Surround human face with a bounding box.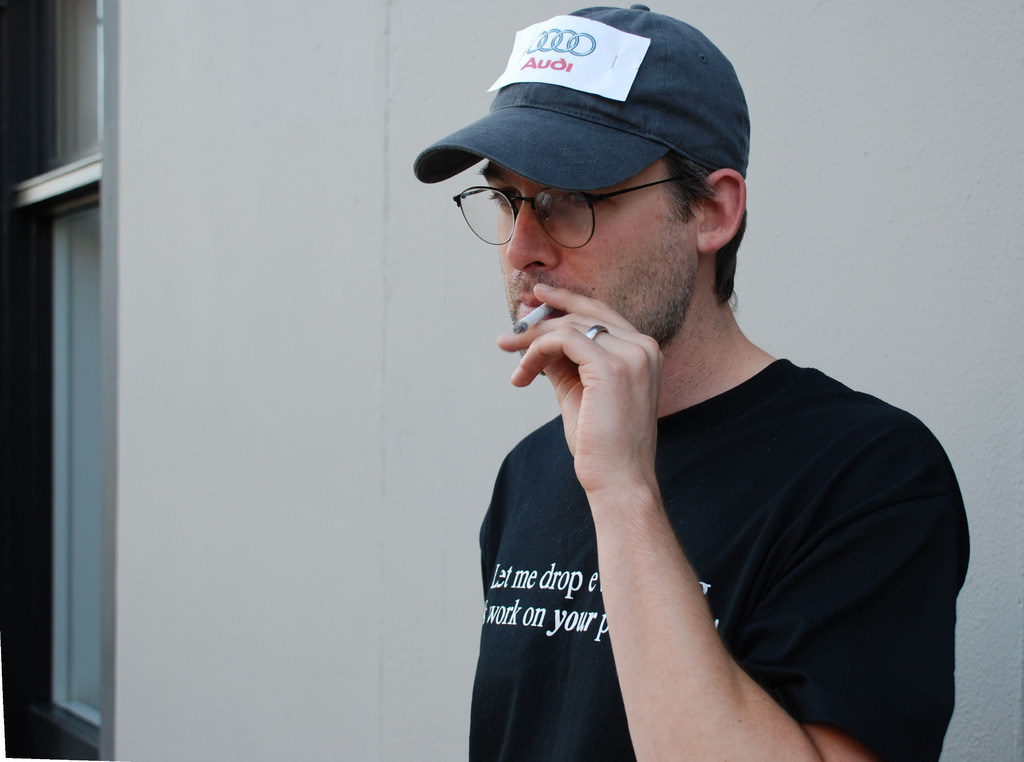
<region>479, 160, 695, 373</region>.
